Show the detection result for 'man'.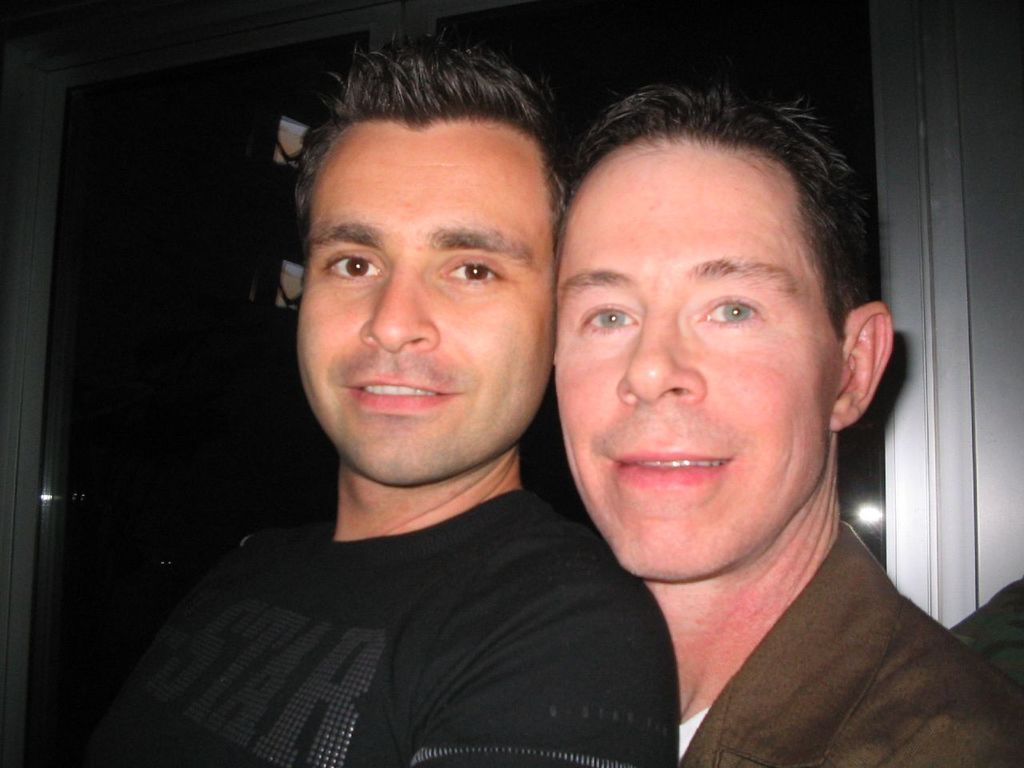
(67, 31, 678, 767).
